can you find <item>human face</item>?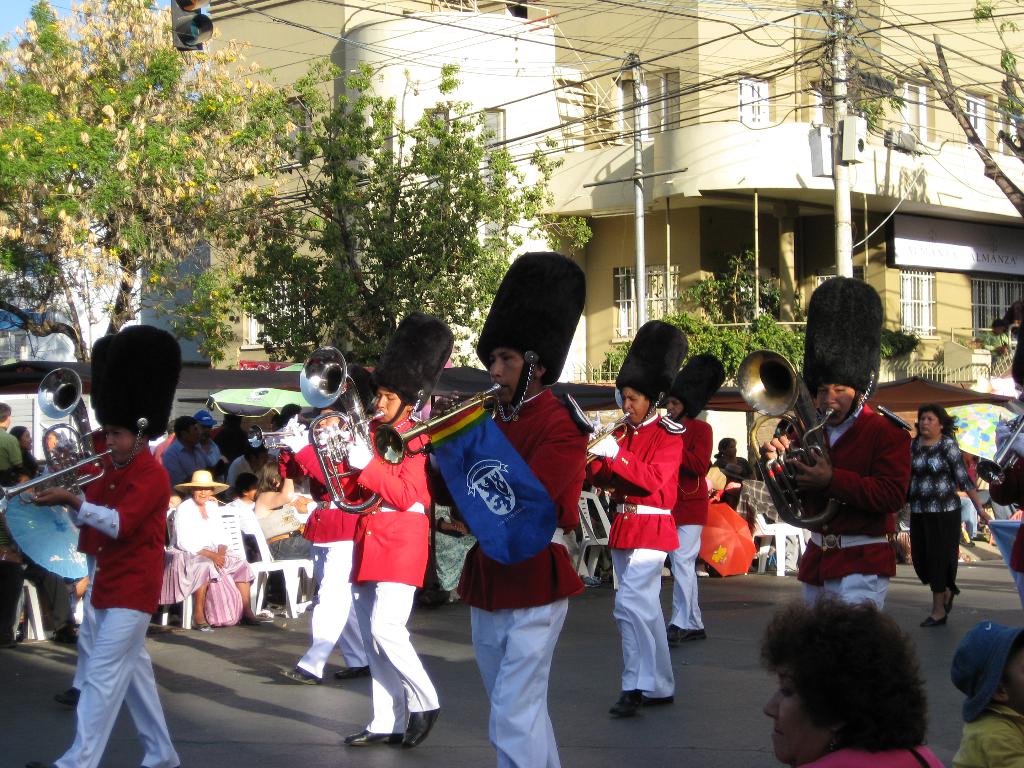
Yes, bounding box: rect(619, 383, 650, 425).
